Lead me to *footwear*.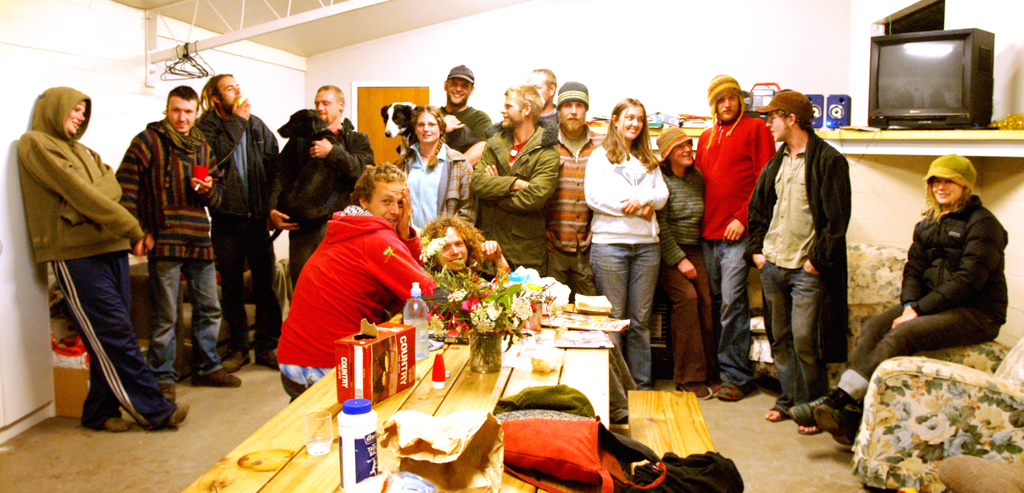
Lead to {"x1": 762, "y1": 406, "x2": 780, "y2": 419}.
